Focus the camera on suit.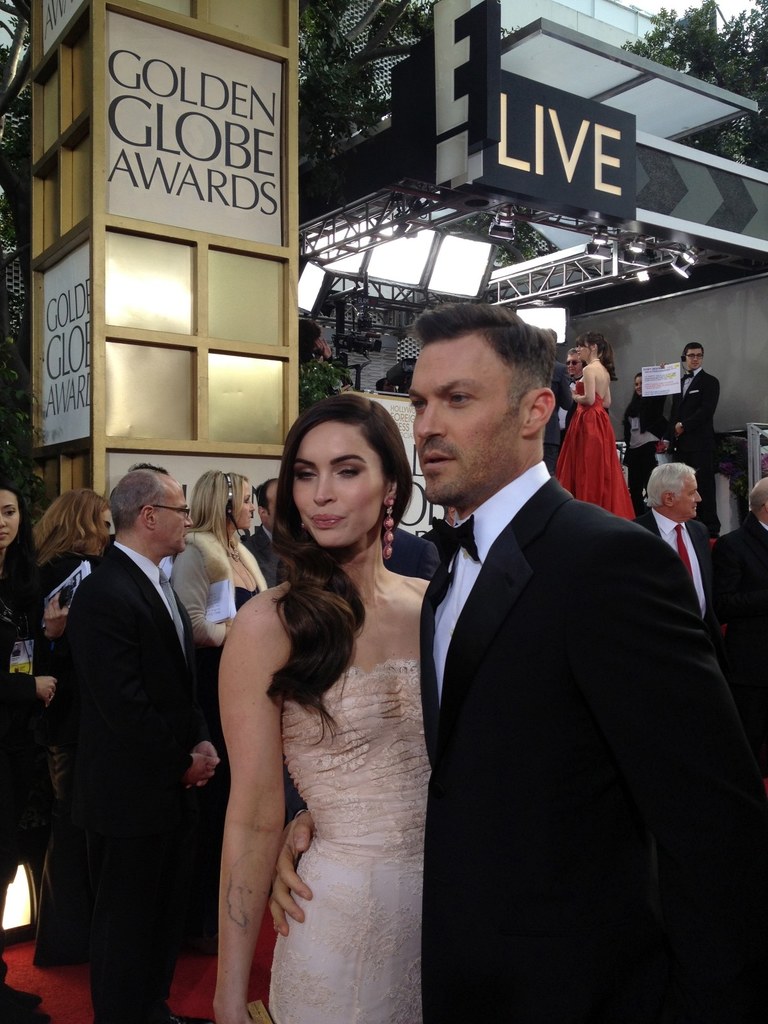
Focus region: box(33, 548, 216, 965).
